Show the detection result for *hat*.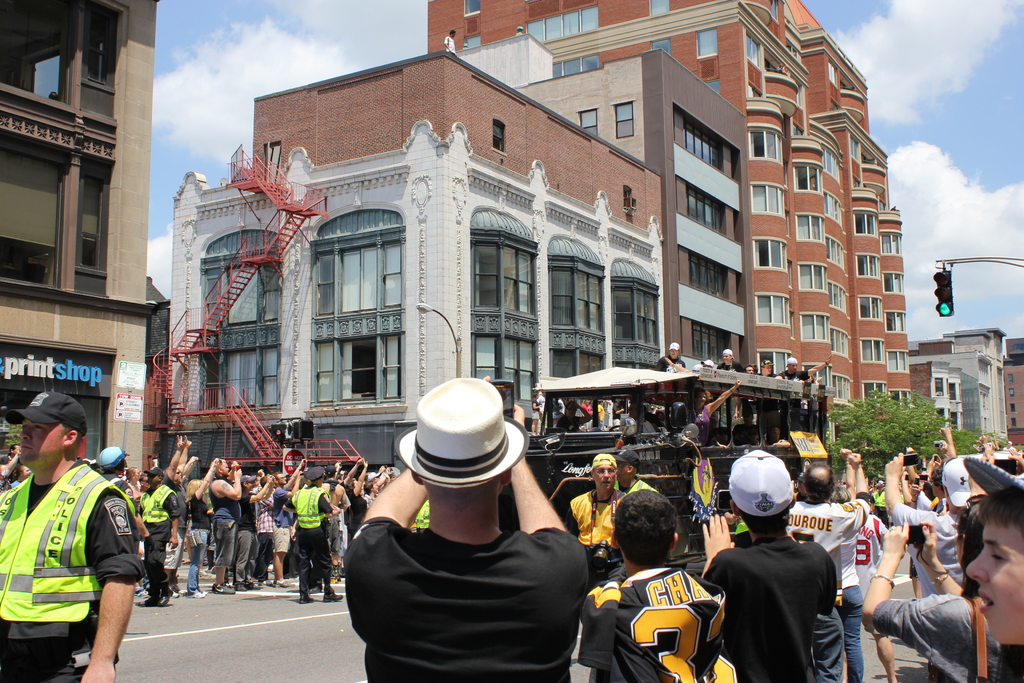
(720,347,737,357).
